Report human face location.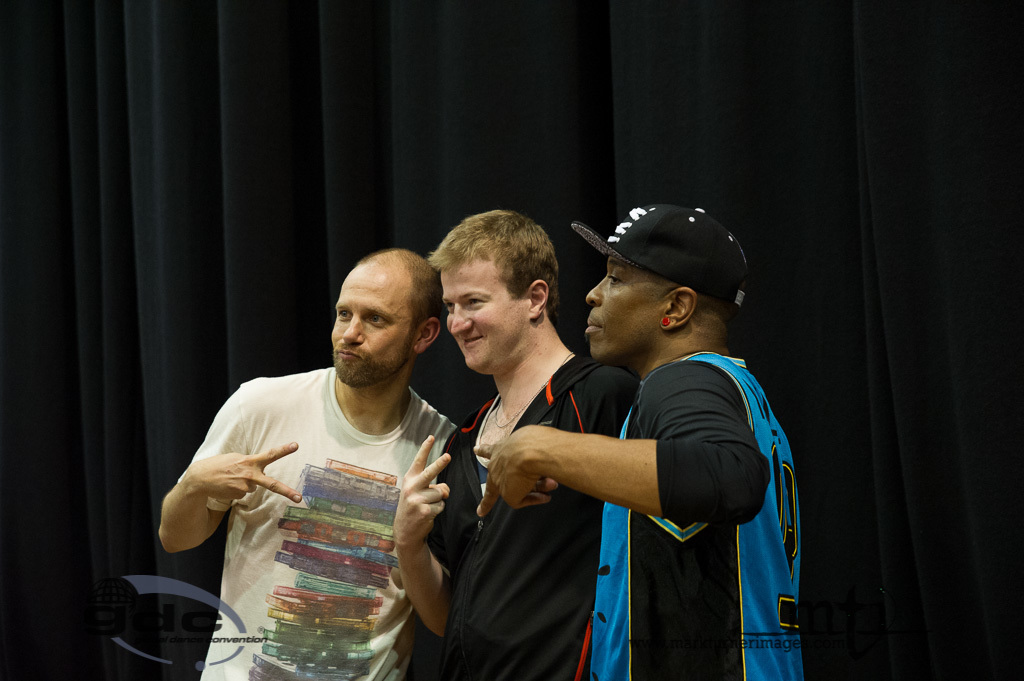
Report: [left=333, top=271, right=413, bottom=383].
